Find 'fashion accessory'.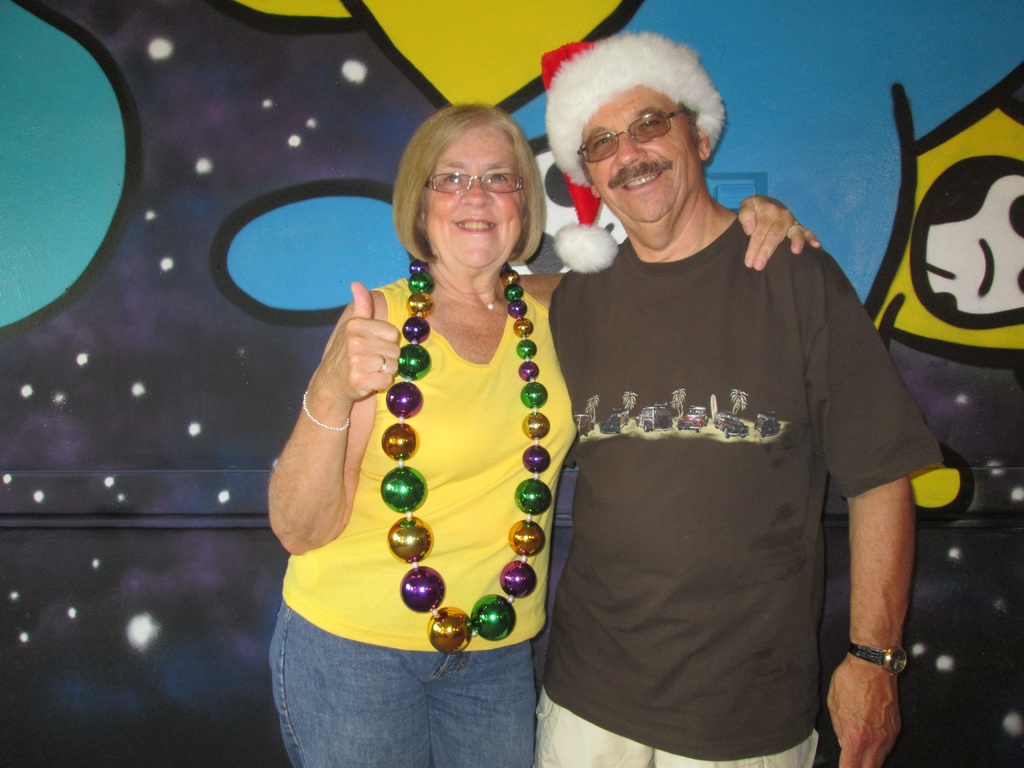
(x1=424, y1=168, x2=528, y2=203).
